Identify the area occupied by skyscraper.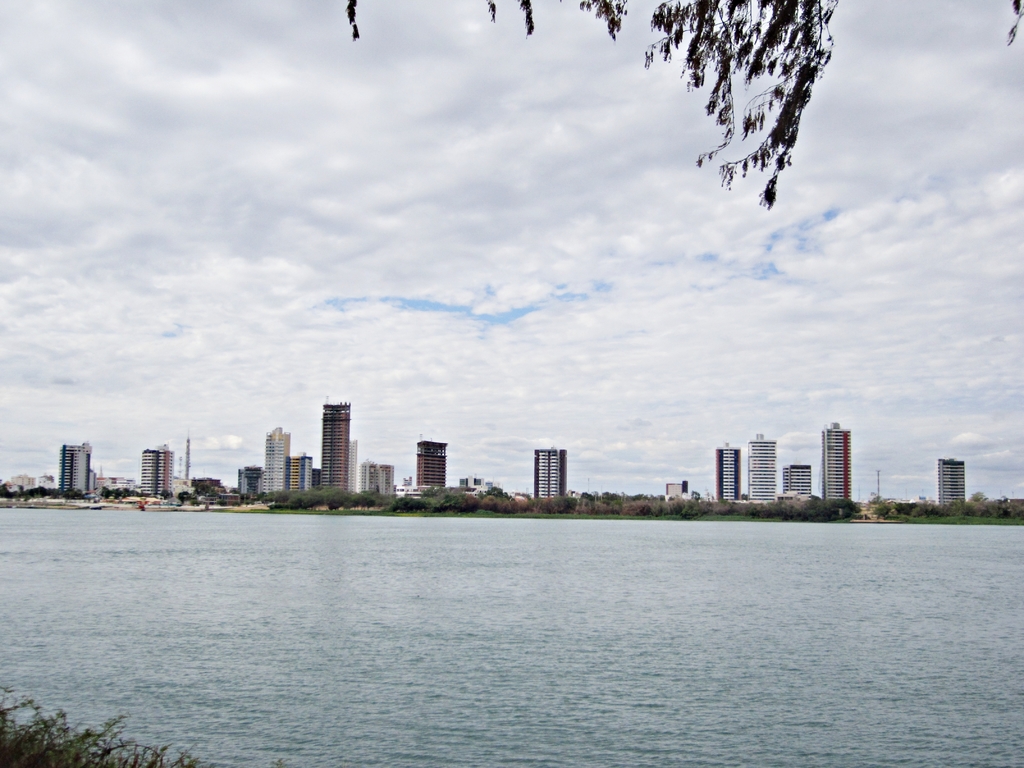
Area: select_region(932, 452, 966, 504).
